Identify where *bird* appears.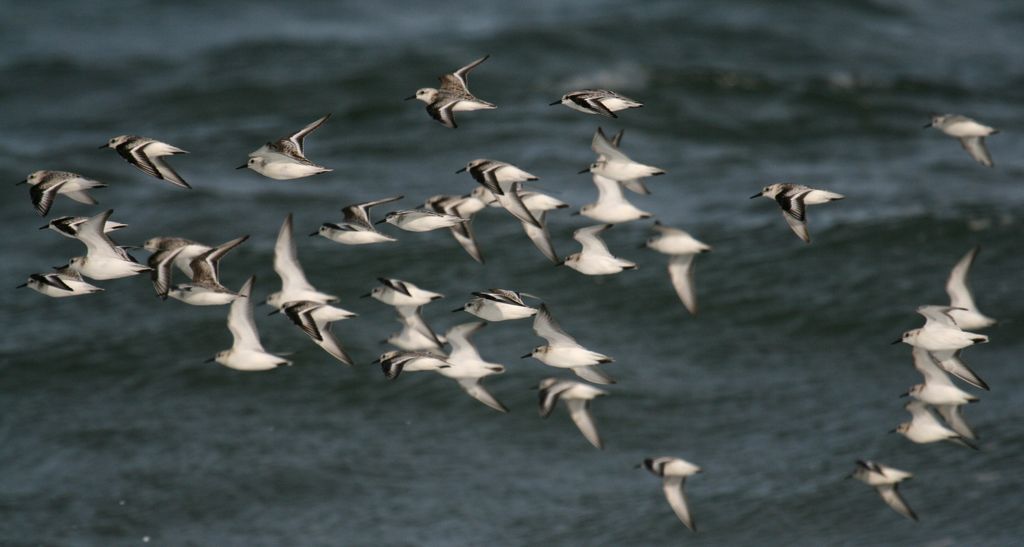
Appears at 629/453/710/535.
